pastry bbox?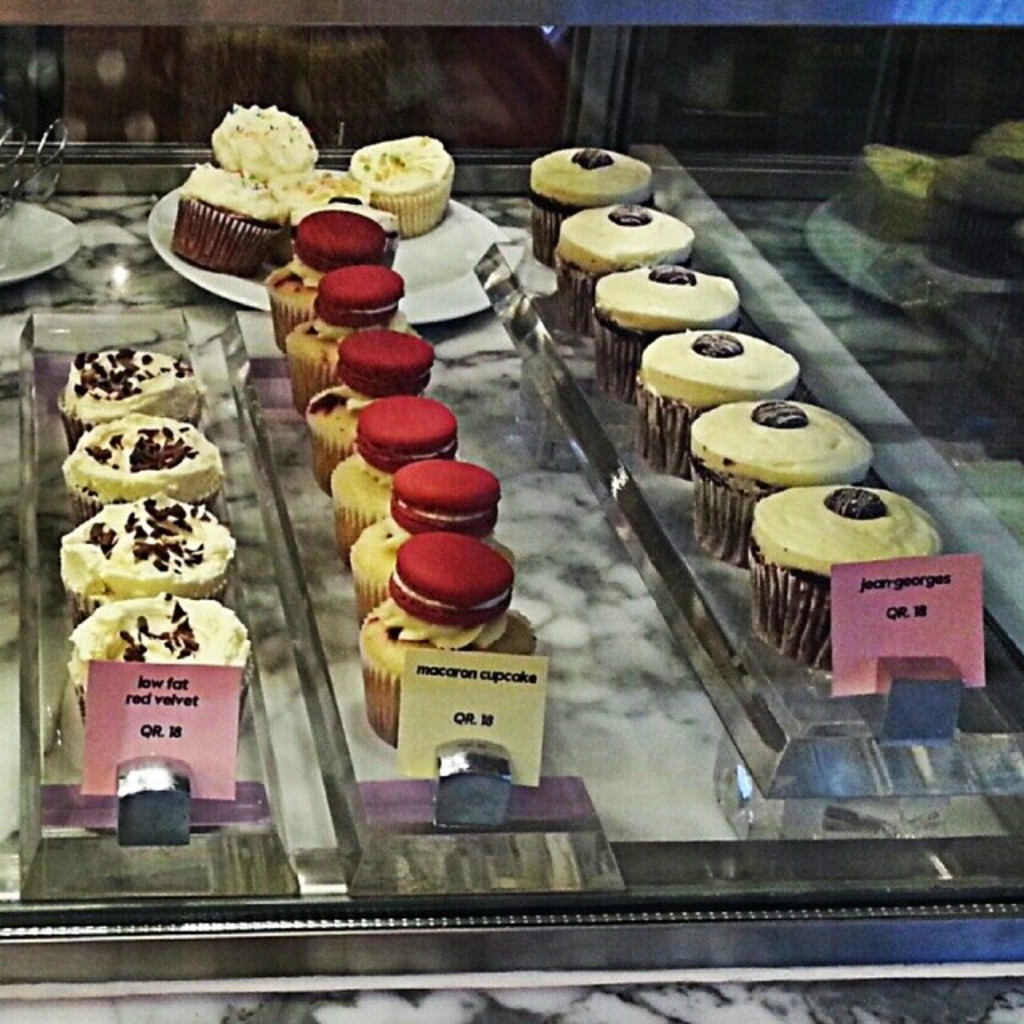
left=59, top=344, right=210, bottom=446
